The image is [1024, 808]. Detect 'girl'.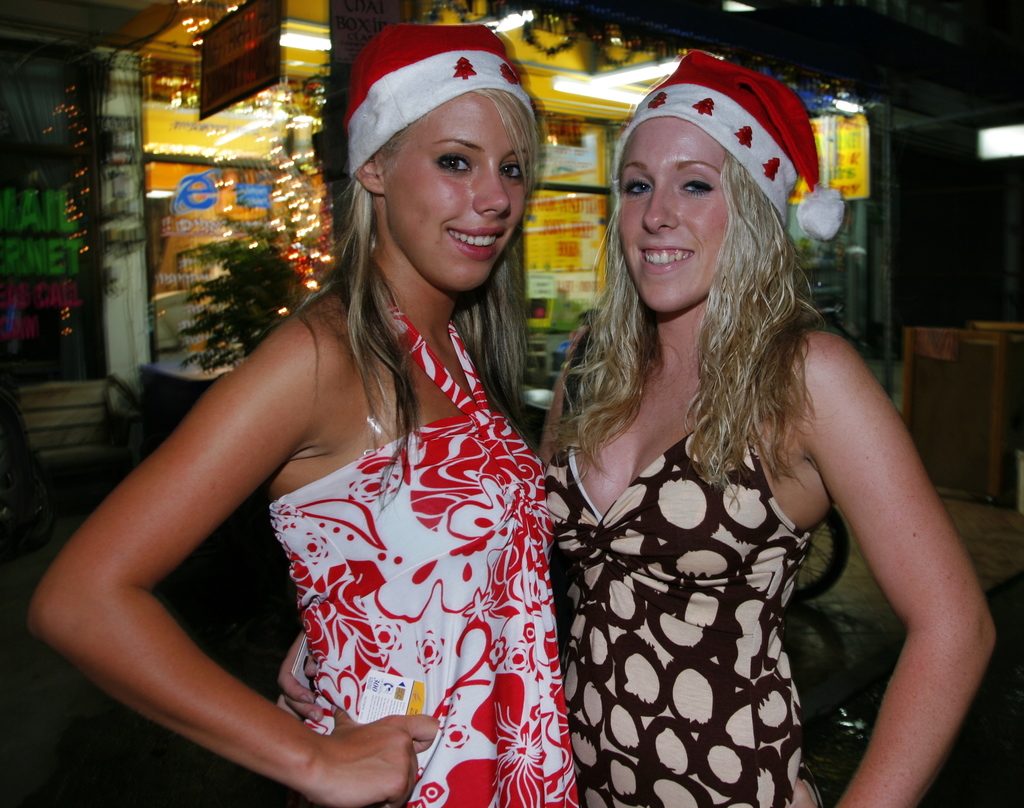
Detection: box(23, 19, 580, 807).
